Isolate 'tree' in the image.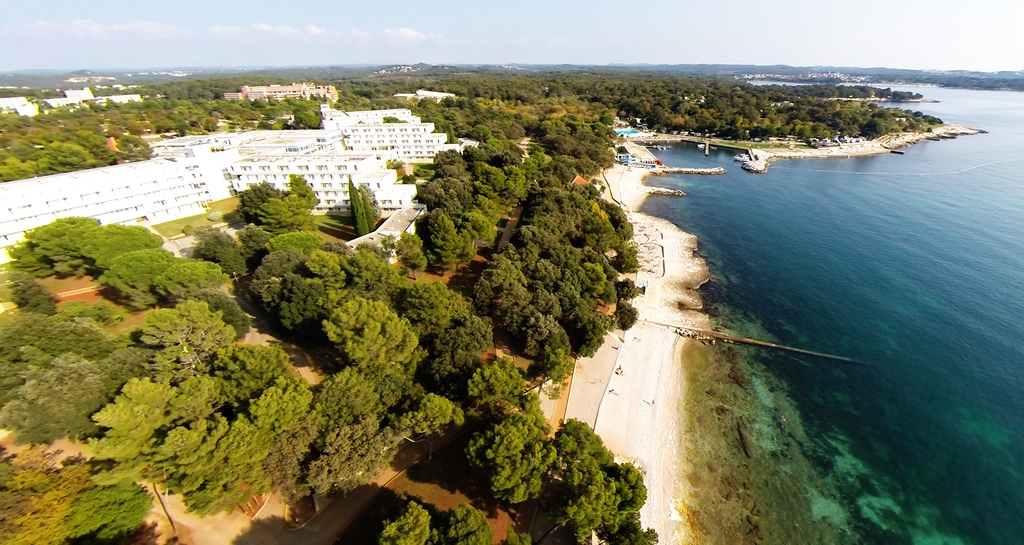
Isolated region: box=[193, 295, 266, 340].
